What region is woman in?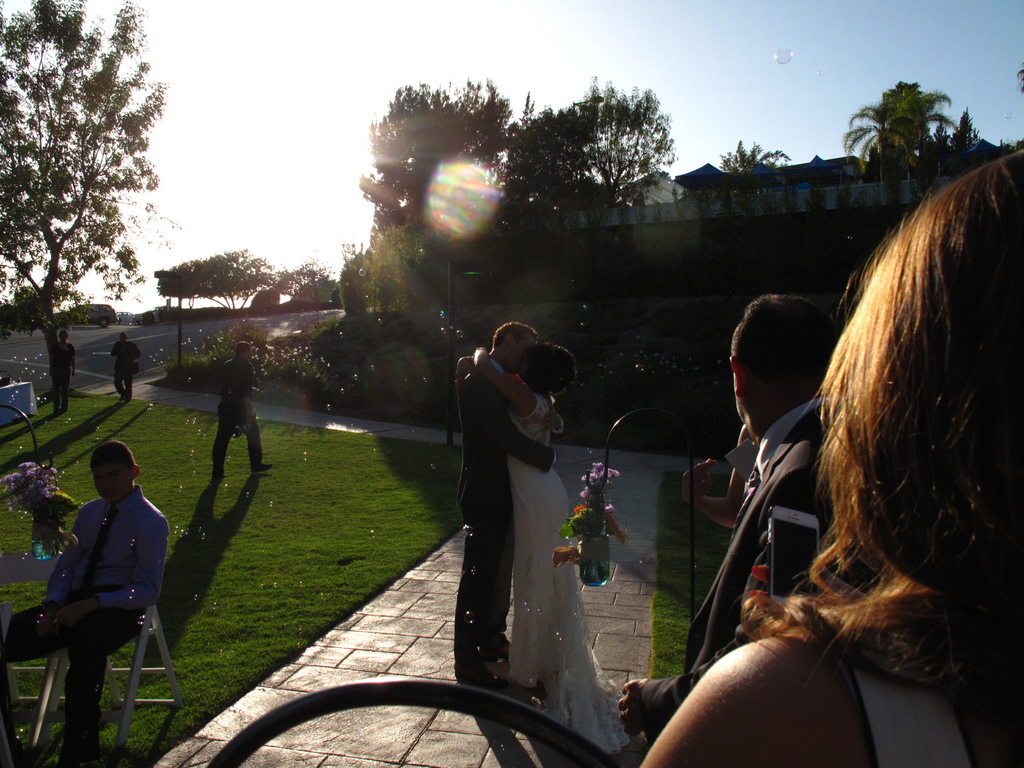
select_region(639, 138, 1023, 767).
